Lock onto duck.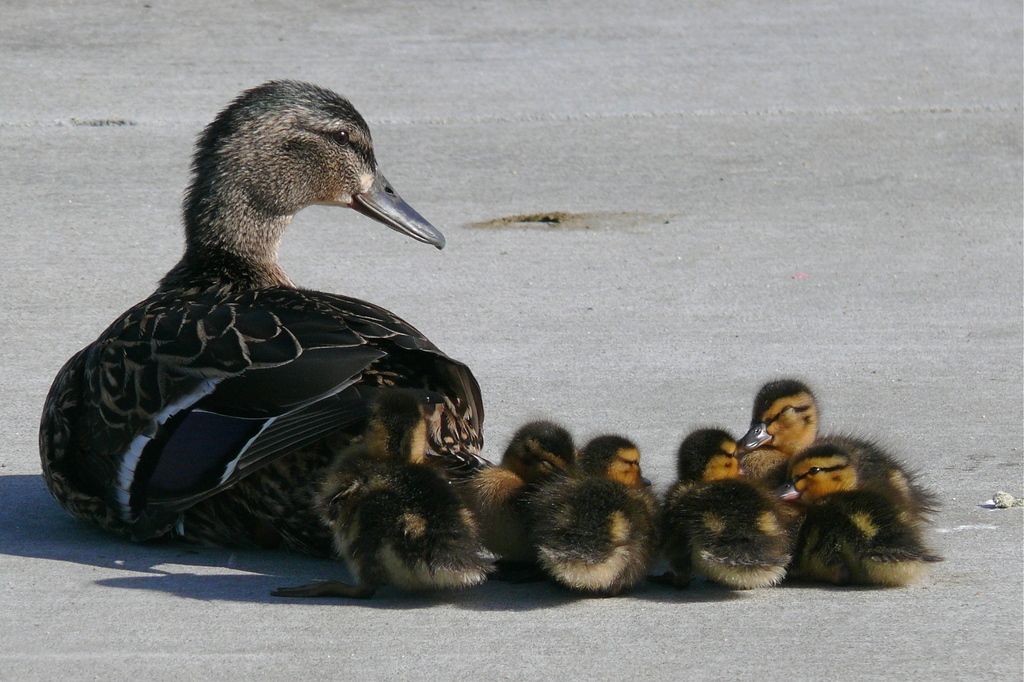
Locked: detection(36, 77, 511, 604).
